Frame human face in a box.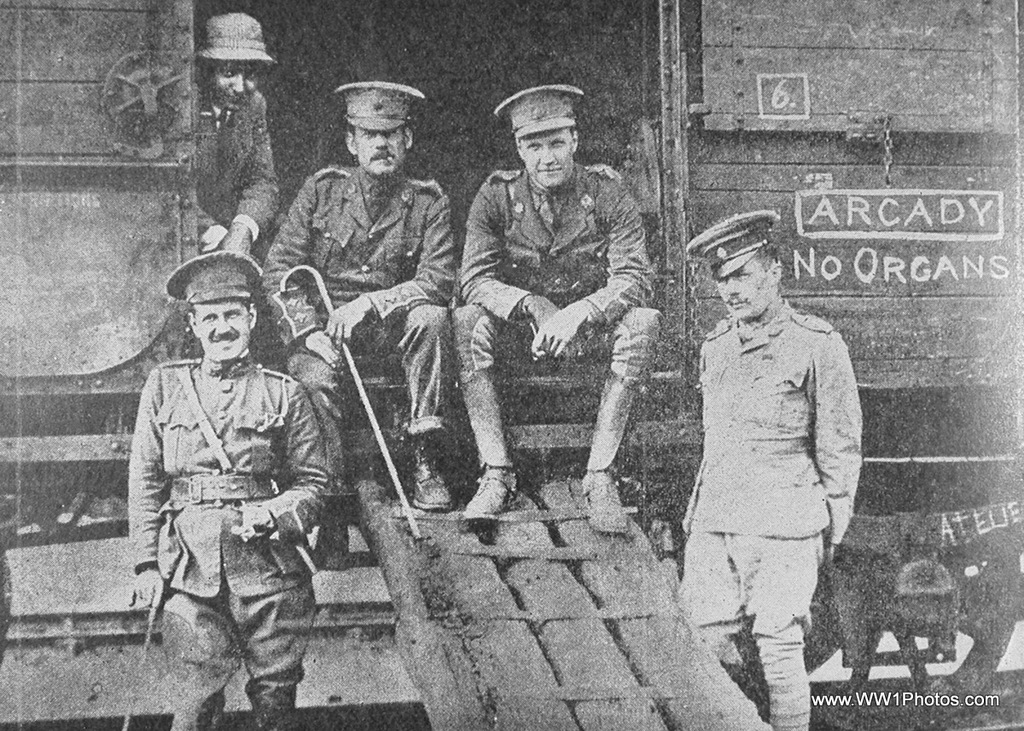
209:63:259:112.
